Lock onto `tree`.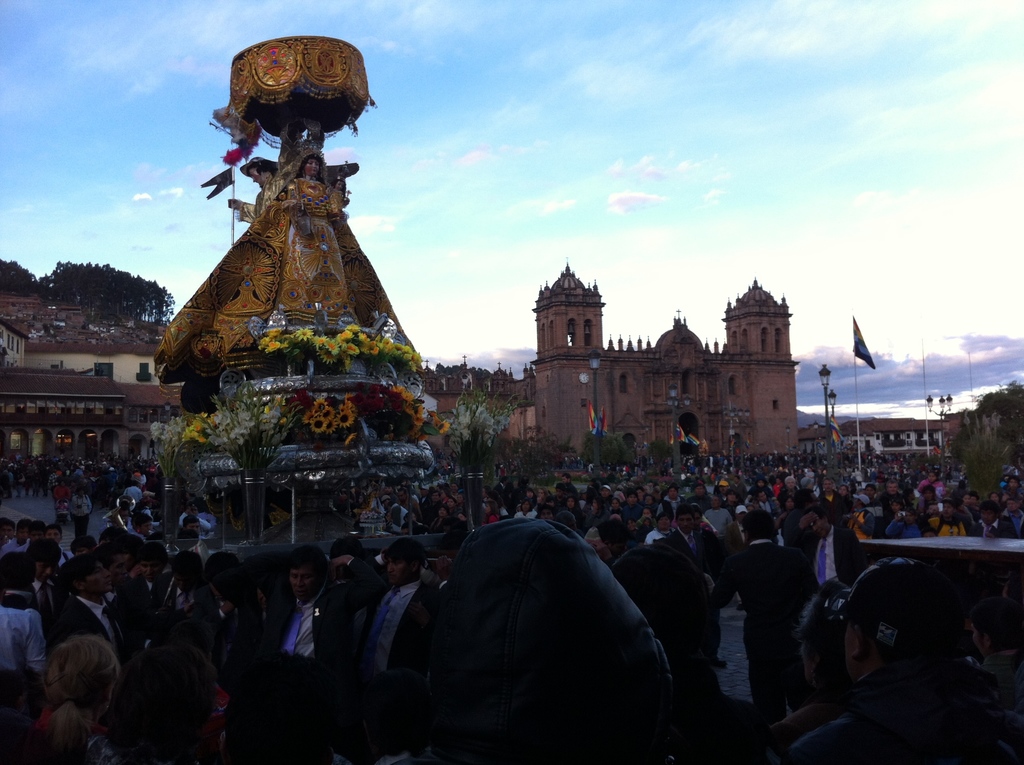
Locked: pyautogui.locateOnScreen(943, 376, 1023, 503).
